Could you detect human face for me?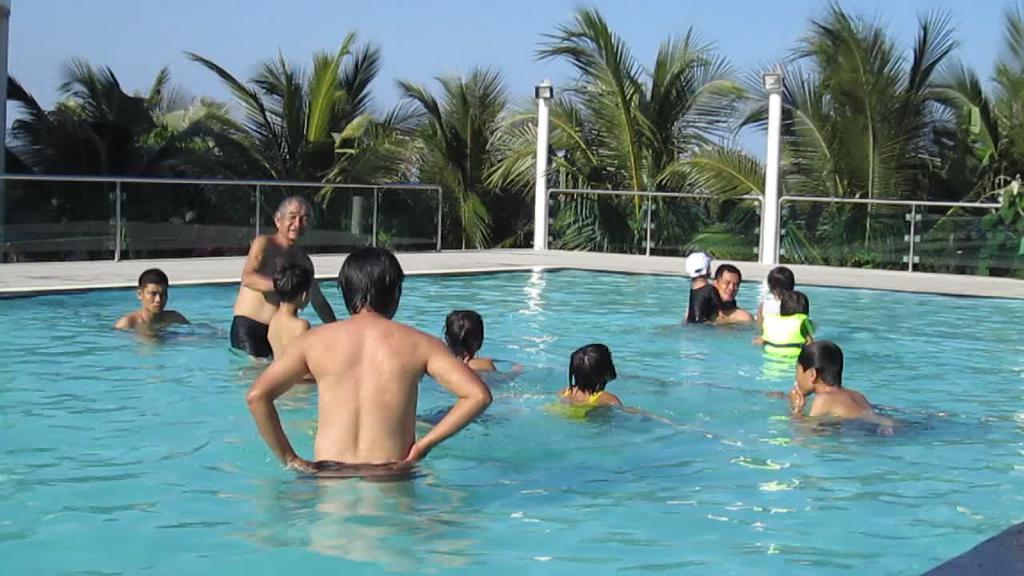
Detection result: x1=717 y1=270 x2=739 y2=301.
